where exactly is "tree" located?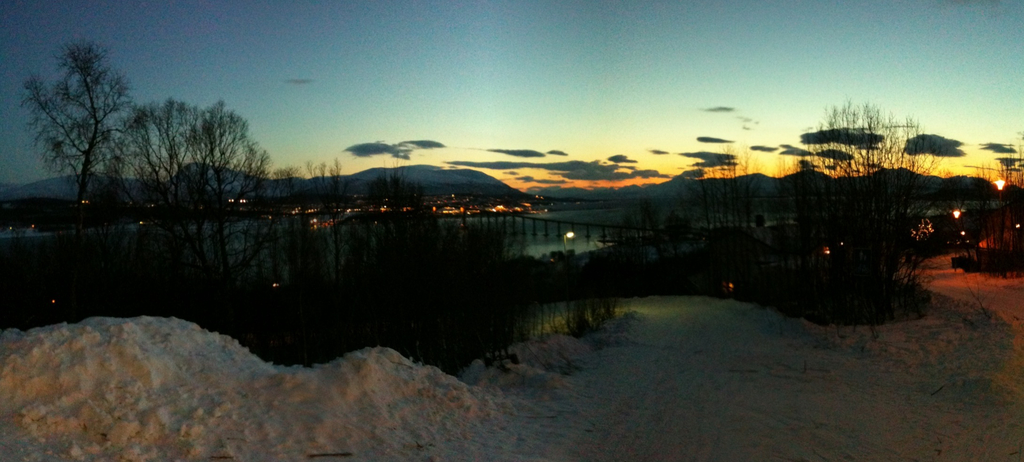
Its bounding box is detection(791, 97, 941, 294).
